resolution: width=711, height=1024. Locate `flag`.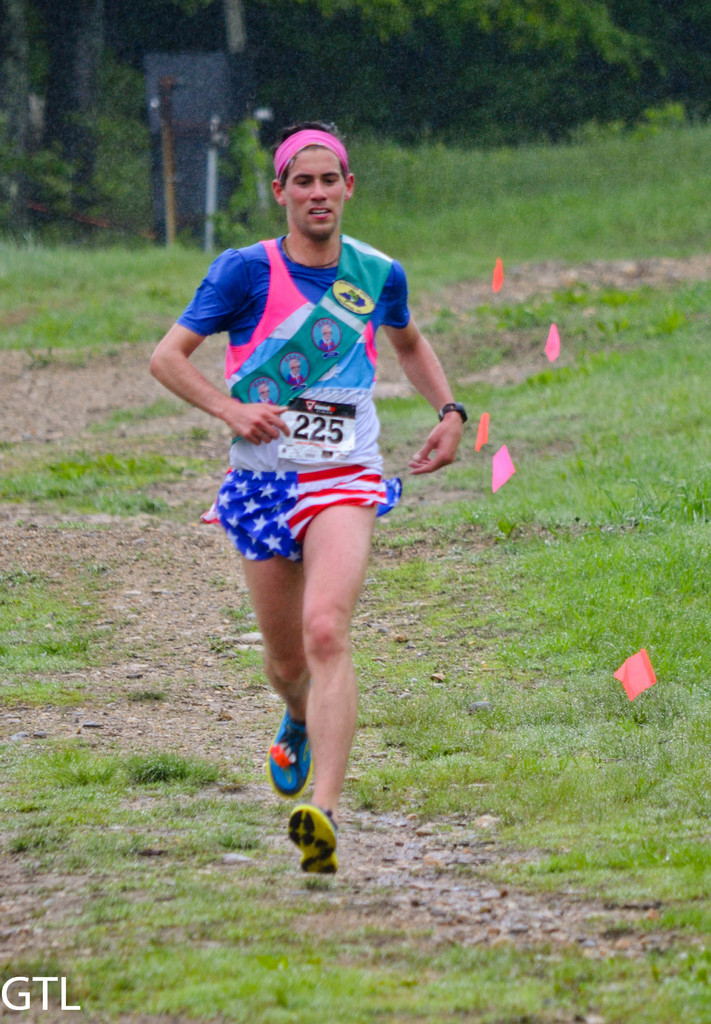
left=487, top=253, right=506, bottom=302.
